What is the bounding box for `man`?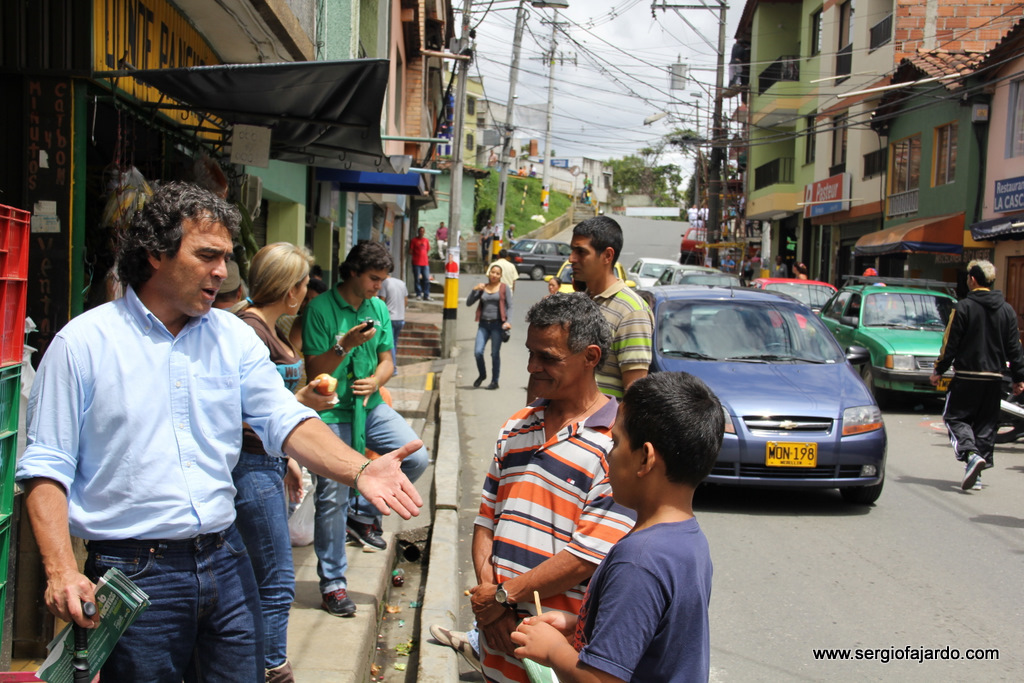
[410,224,432,298].
